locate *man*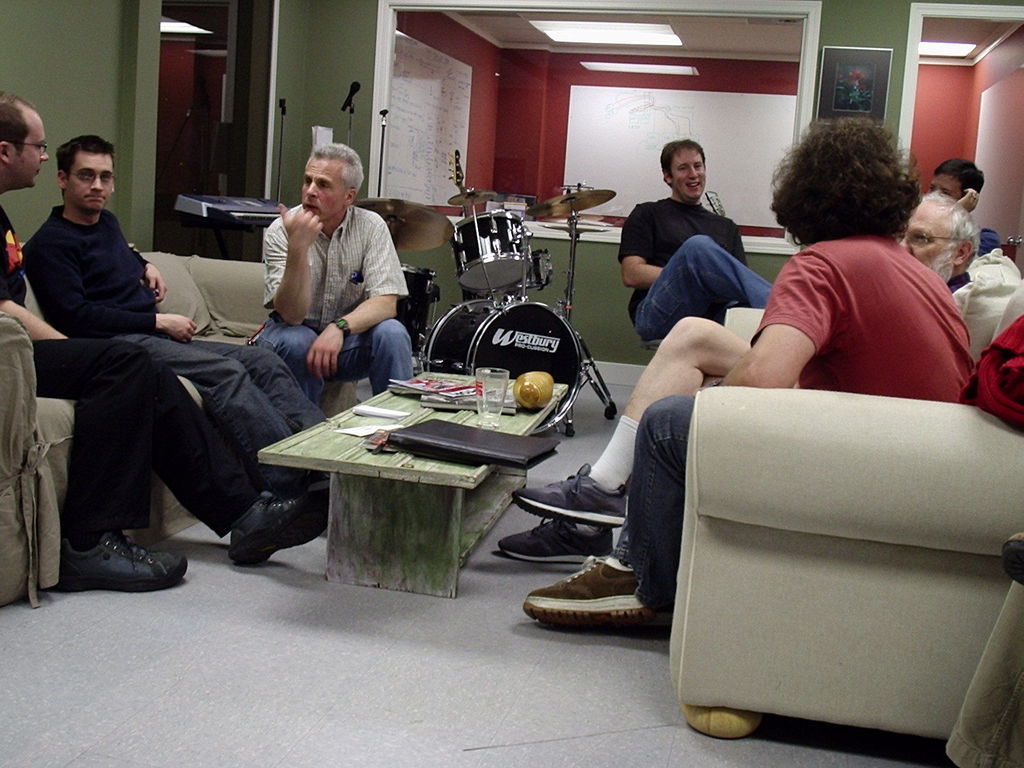
(524, 116, 981, 632)
